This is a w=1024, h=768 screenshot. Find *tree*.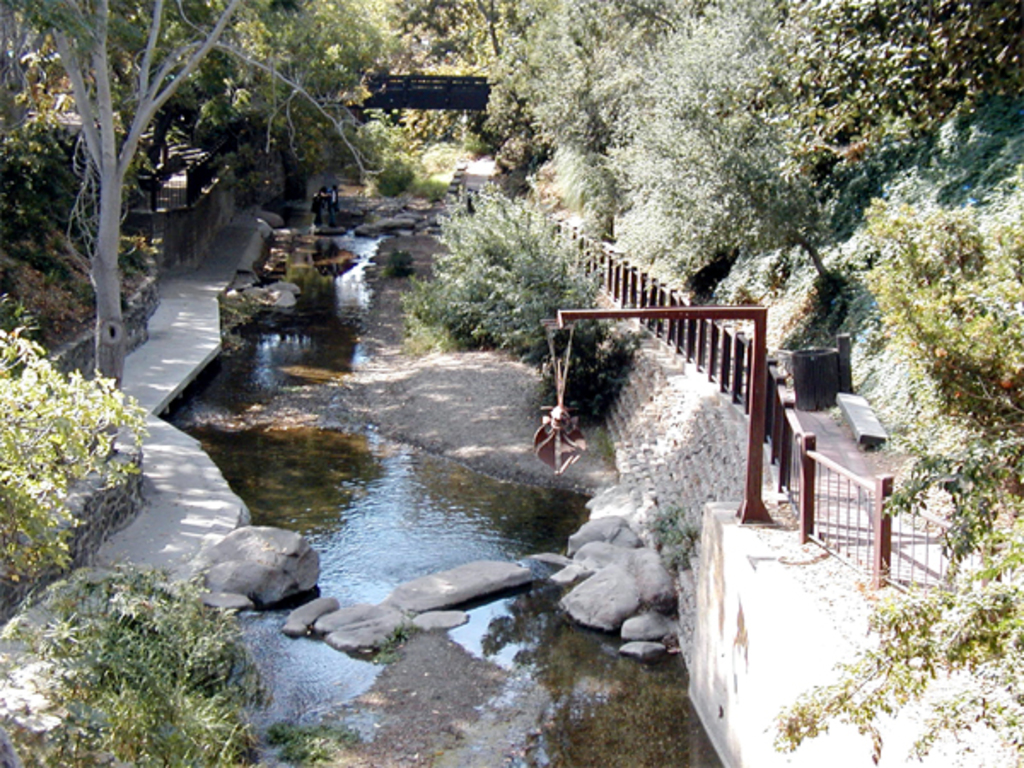
Bounding box: [left=10, top=0, right=251, bottom=418].
